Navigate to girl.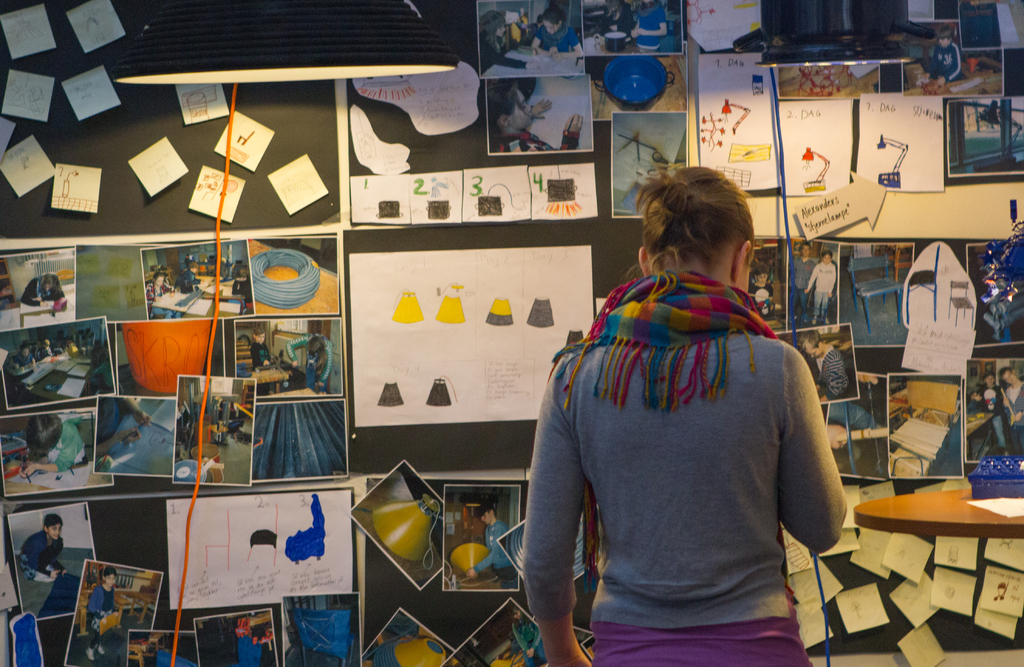
Navigation target: left=18, top=270, right=60, bottom=308.
